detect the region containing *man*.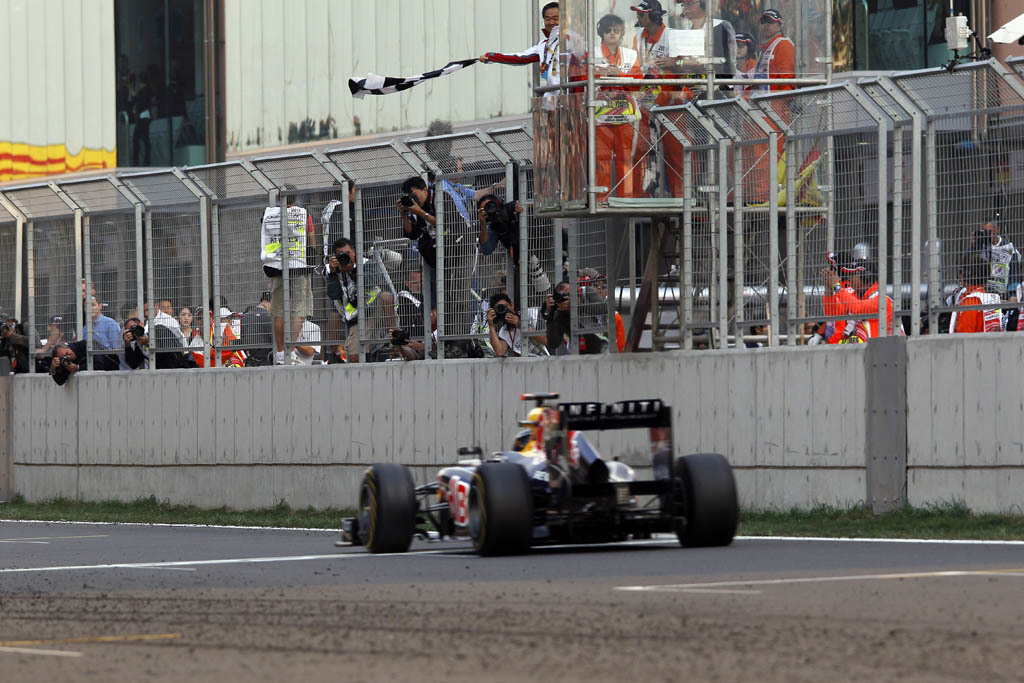
x1=745 y1=7 x2=796 y2=202.
